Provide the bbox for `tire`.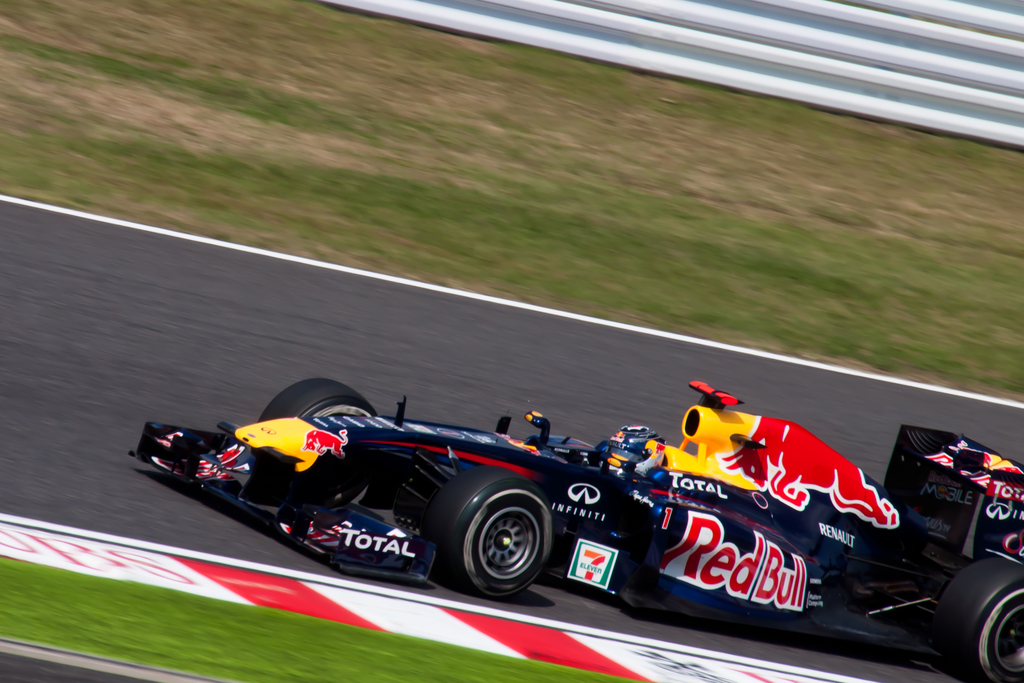
pyautogui.locateOnScreen(437, 486, 559, 607).
